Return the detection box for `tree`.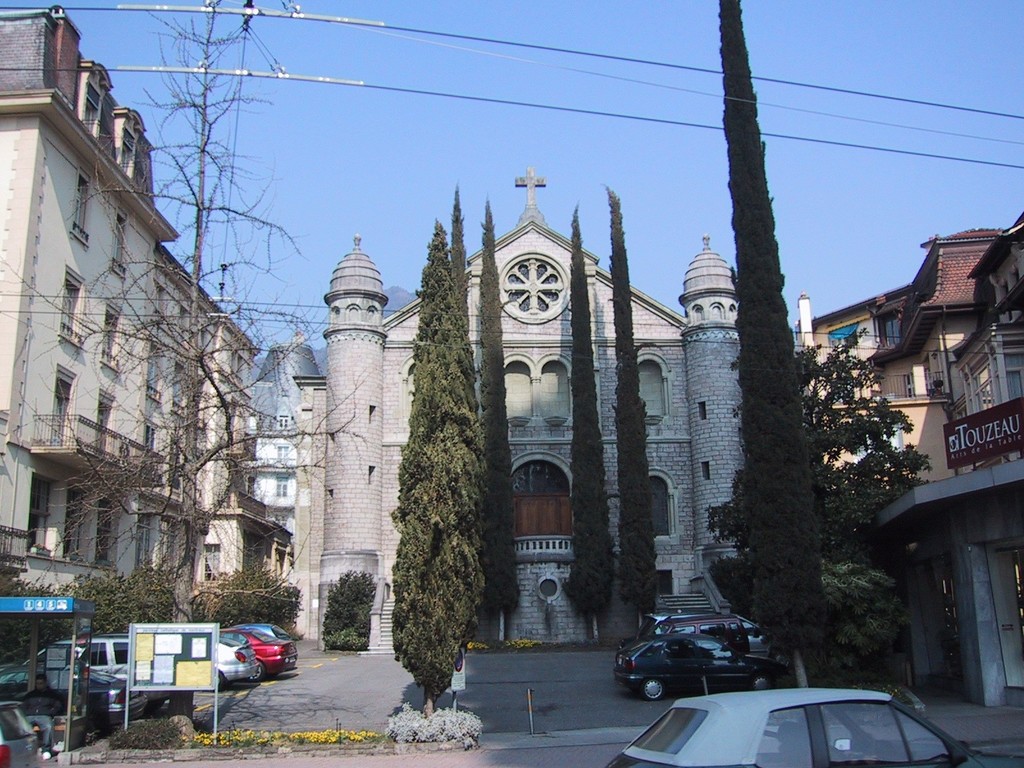
bbox=[563, 200, 616, 653].
